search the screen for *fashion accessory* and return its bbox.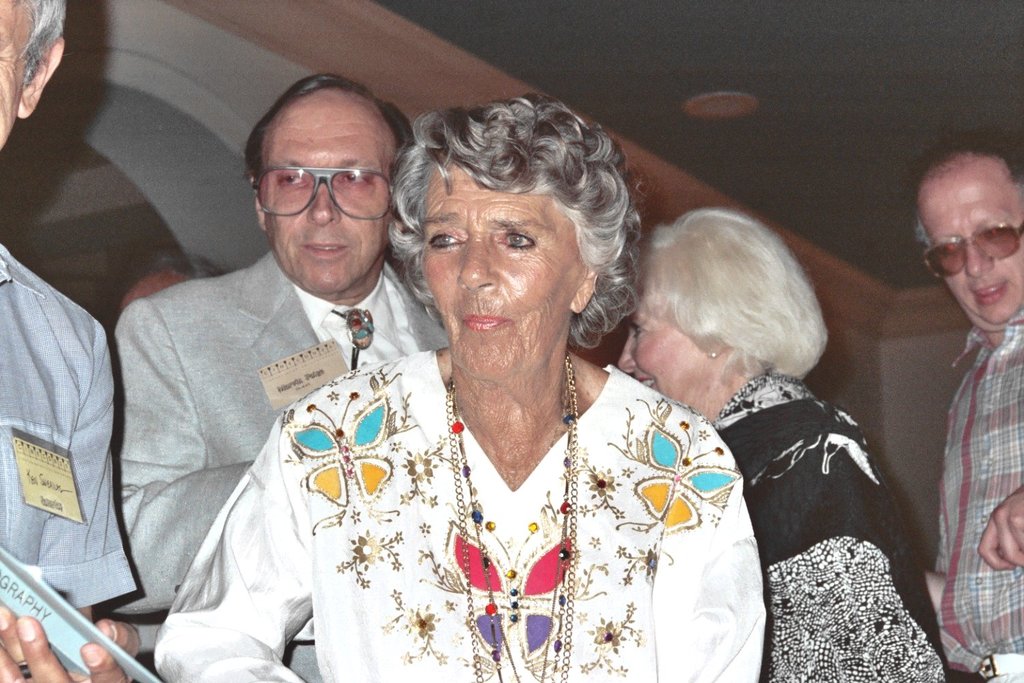
Found: 978:654:1023:678.
